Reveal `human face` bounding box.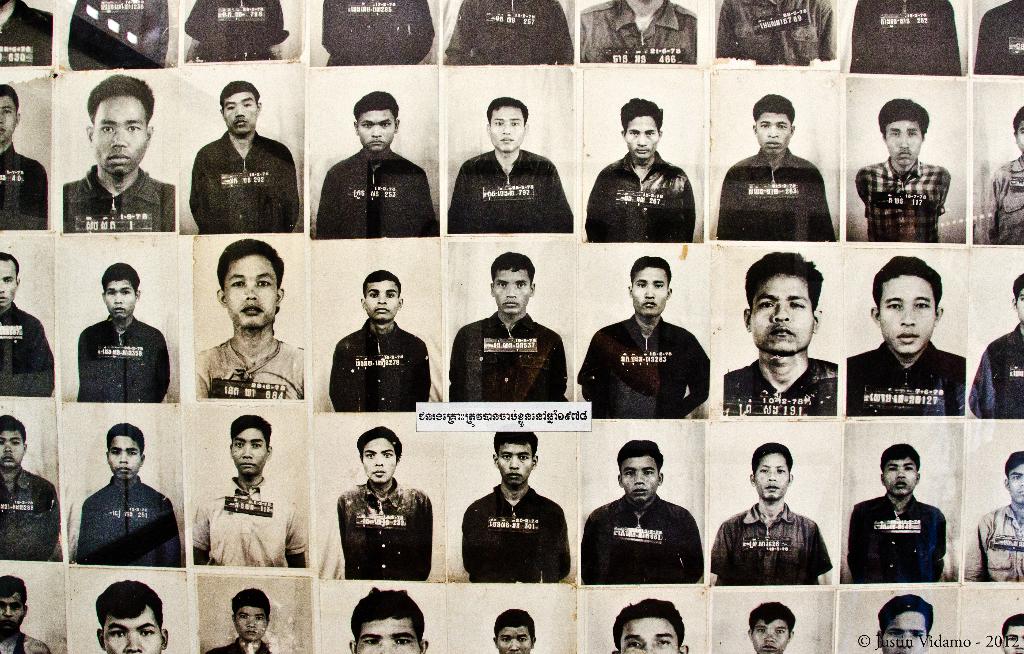
Revealed: (493, 267, 531, 312).
